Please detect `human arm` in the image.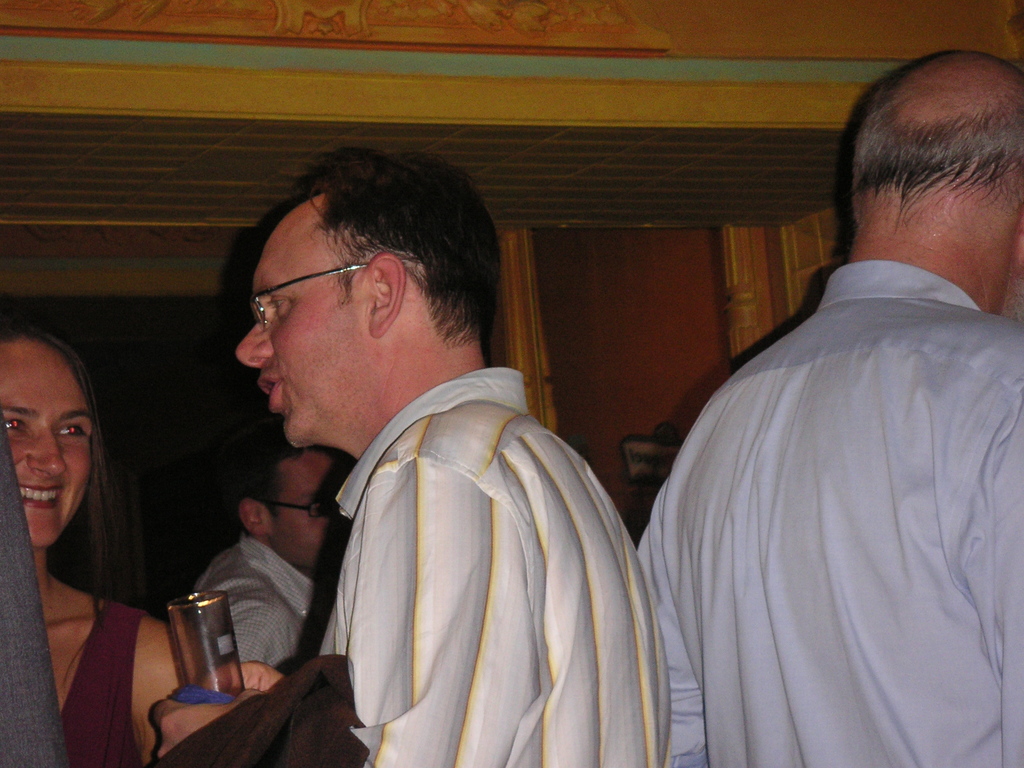
locate(196, 651, 289, 696).
